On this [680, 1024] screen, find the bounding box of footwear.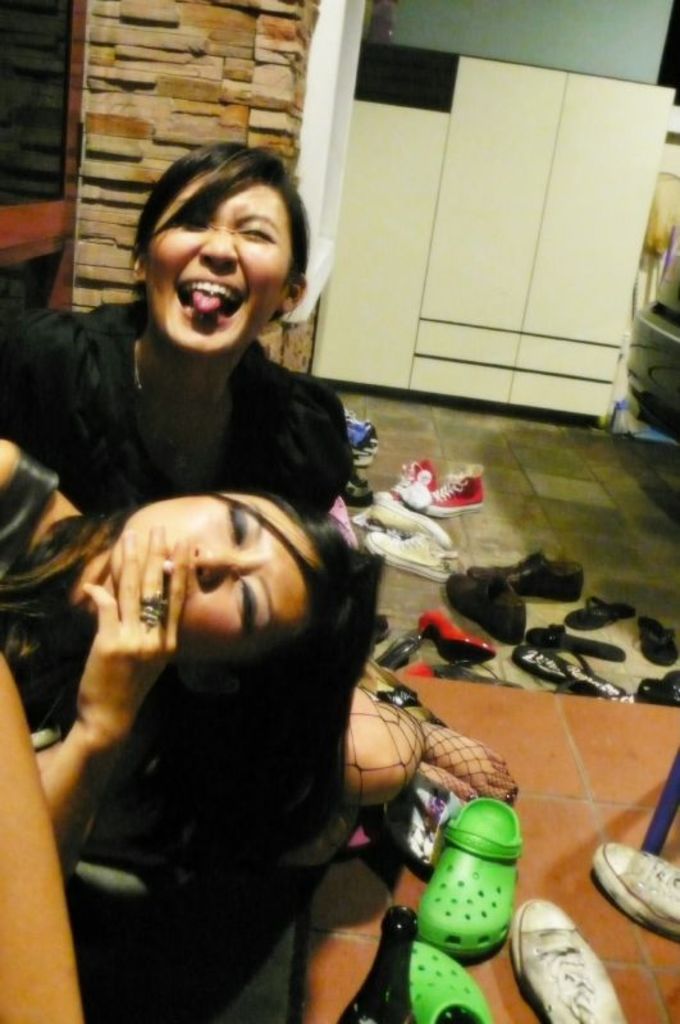
Bounding box: <region>371, 612, 388, 657</region>.
